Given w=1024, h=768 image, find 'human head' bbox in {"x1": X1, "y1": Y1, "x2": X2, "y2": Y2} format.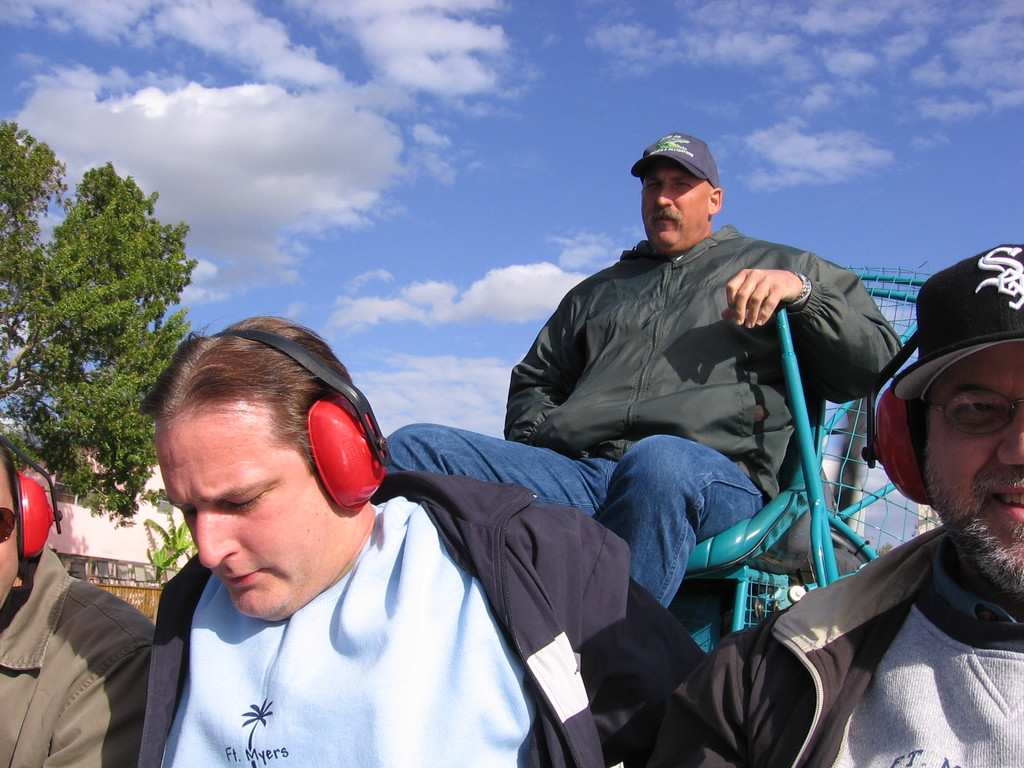
{"x1": 910, "y1": 243, "x2": 1023, "y2": 596}.
